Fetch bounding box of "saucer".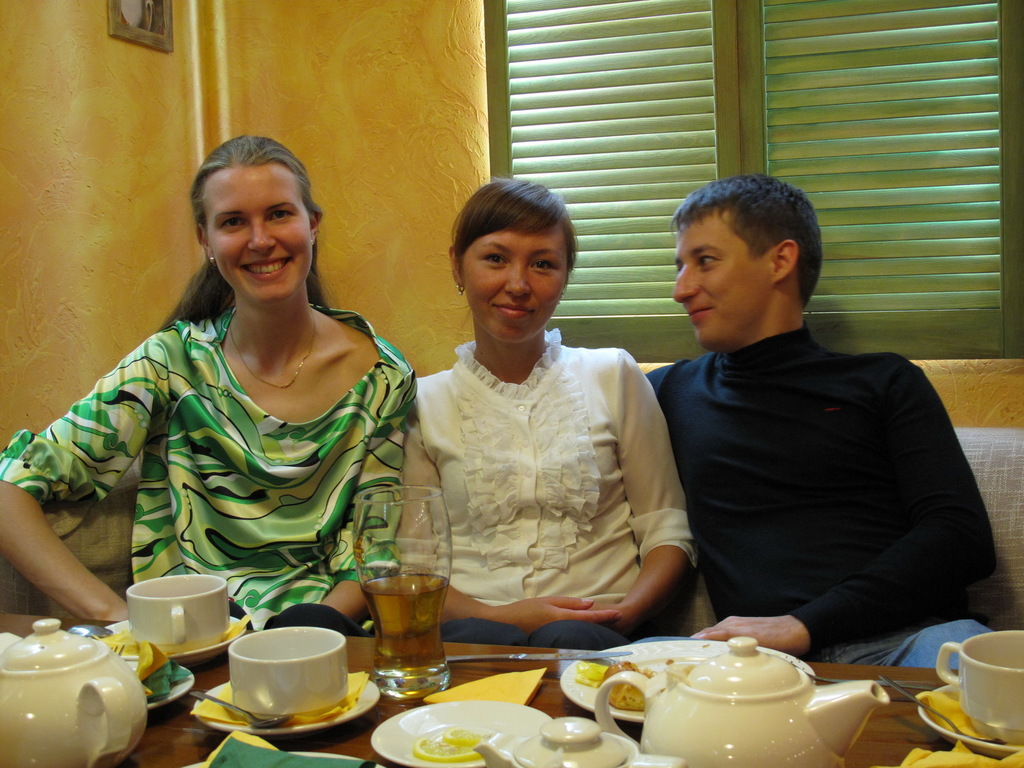
Bbox: [left=189, top=684, right=376, bottom=734].
